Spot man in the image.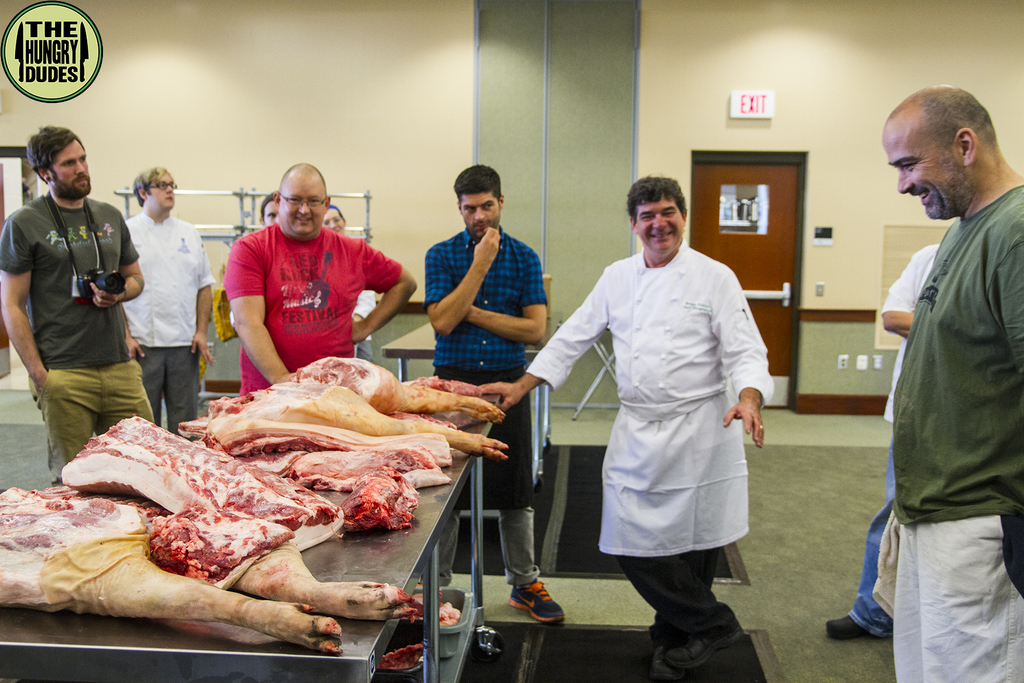
man found at left=260, top=194, right=281, bottom=229.
